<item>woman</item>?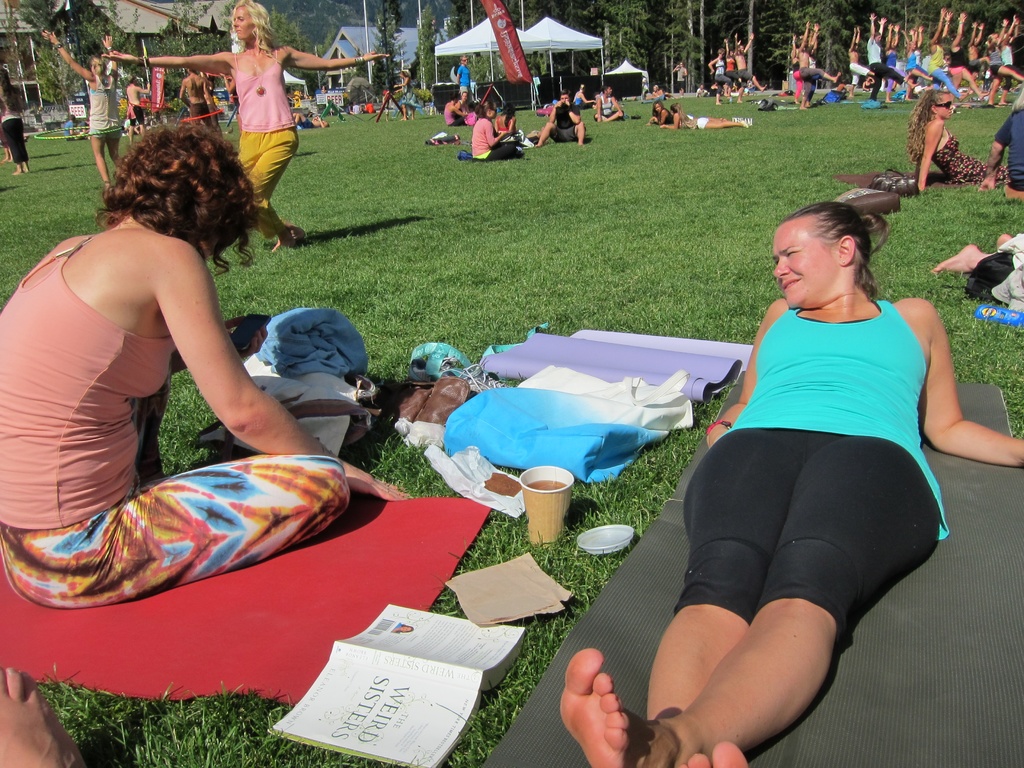
box(104, 1, 387, 241)
